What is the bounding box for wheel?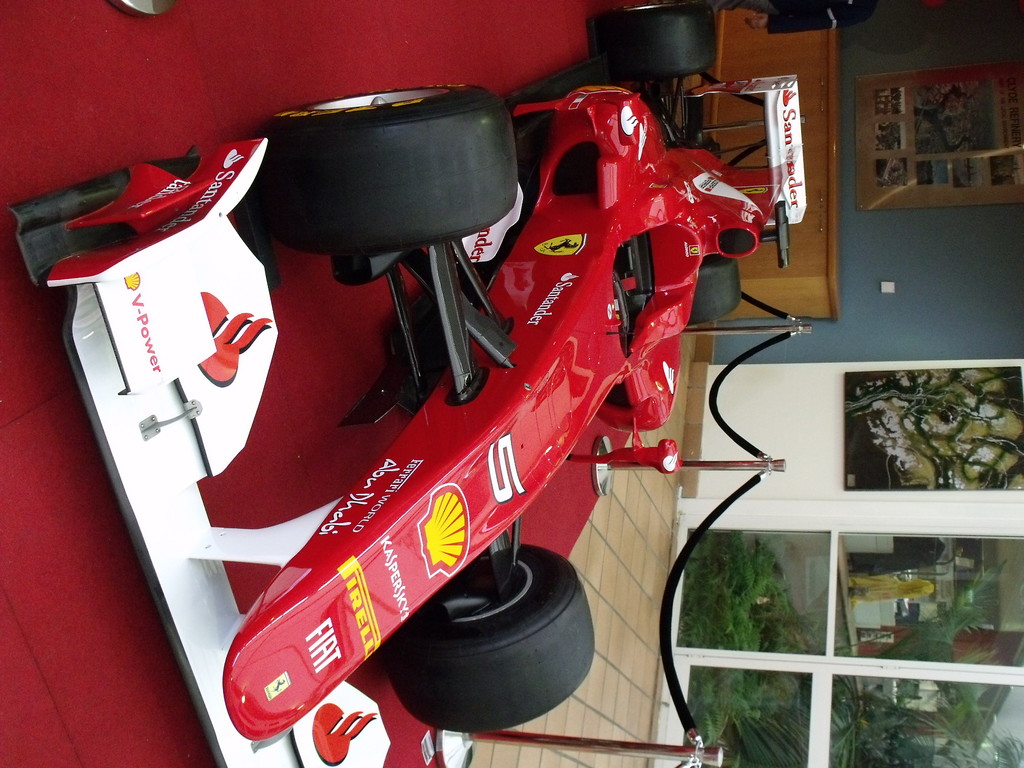
x1=255 y1=93 x2=520 y2=259.
